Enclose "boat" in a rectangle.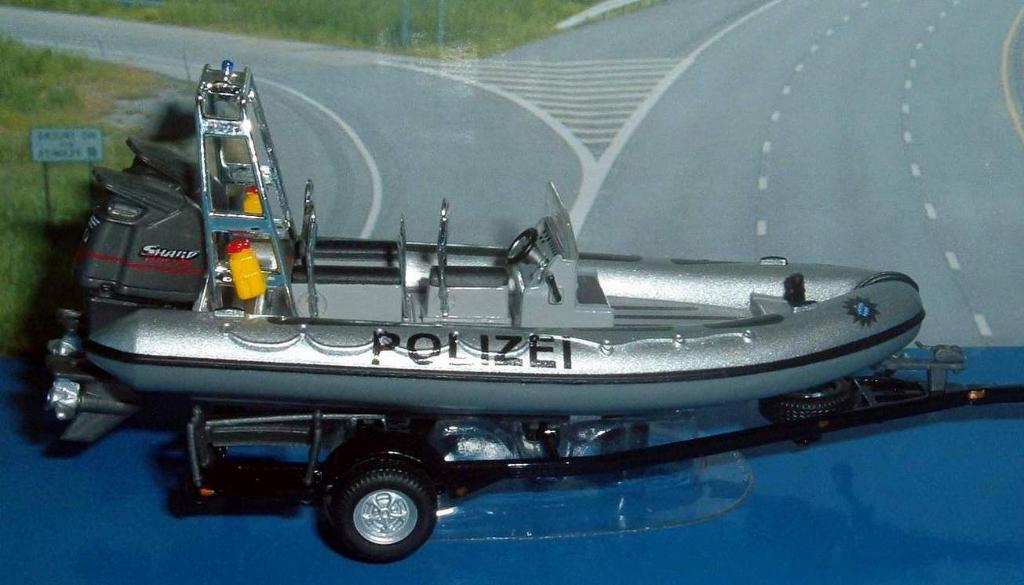
rect(32, 63, 1021, 551).
